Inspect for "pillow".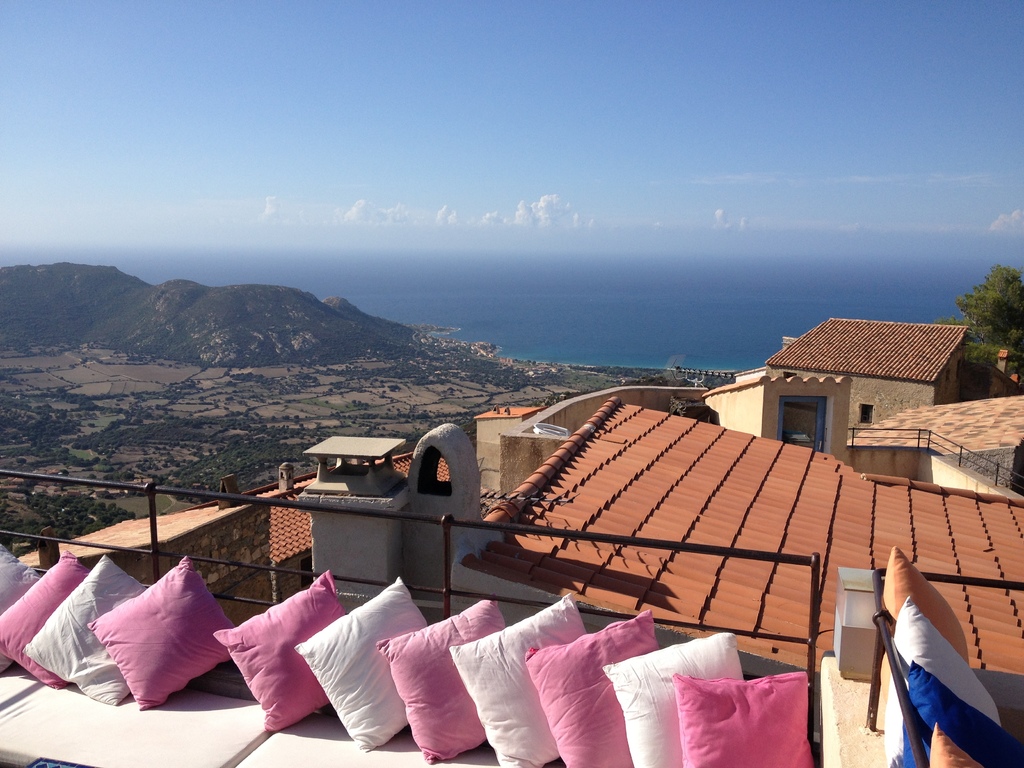
Inspection: 509:609:672:767.
